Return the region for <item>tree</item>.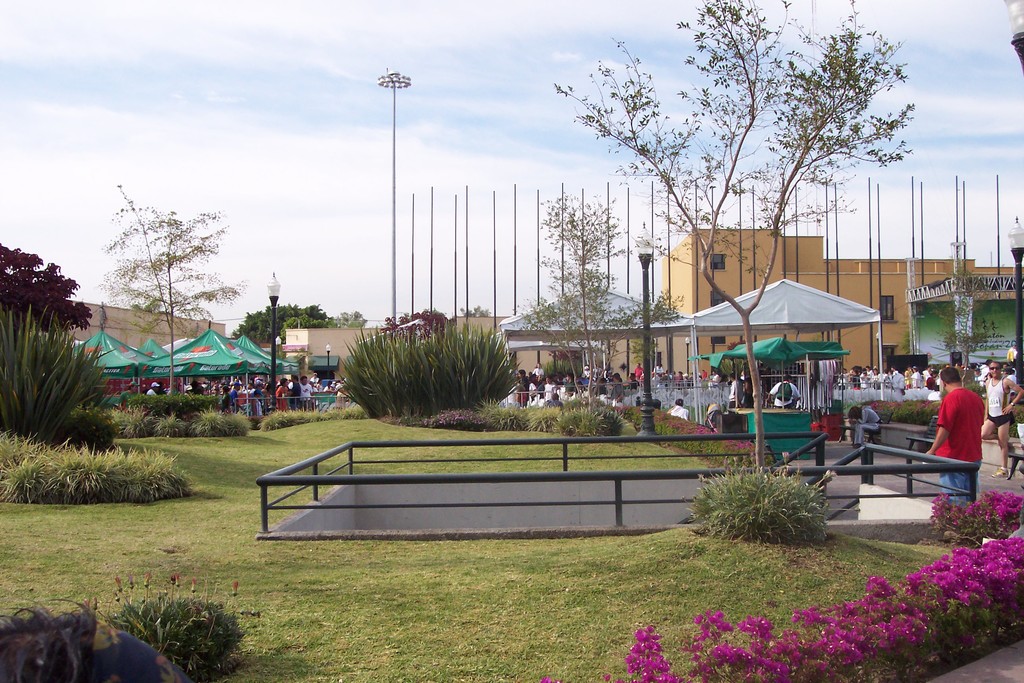
detection(281, 315, 330, 336).
